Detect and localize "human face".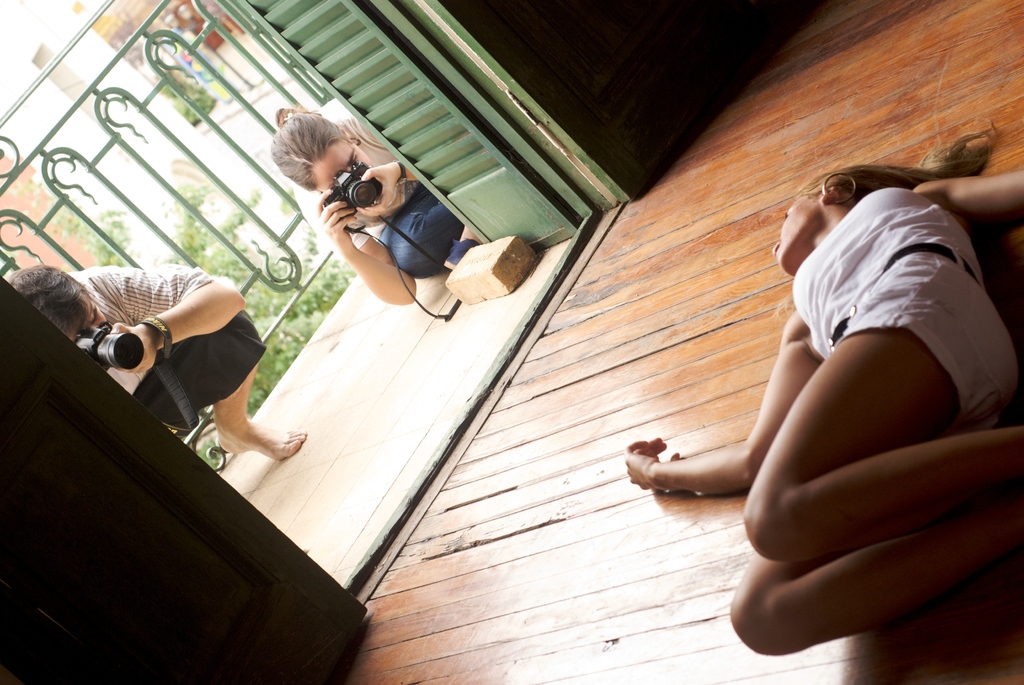
Localized at (x1=311, y1=135, x2=374, y2=193).
